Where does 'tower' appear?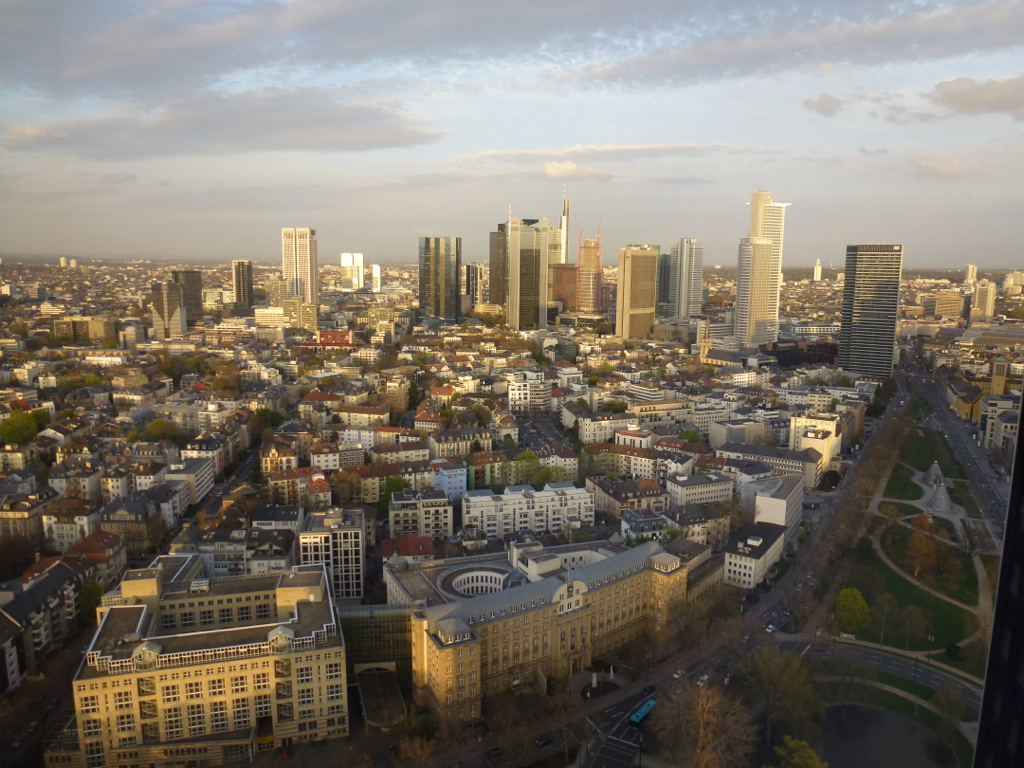
Appears at pyautogui.locateOnScreen(369, 264, 383, 290).
